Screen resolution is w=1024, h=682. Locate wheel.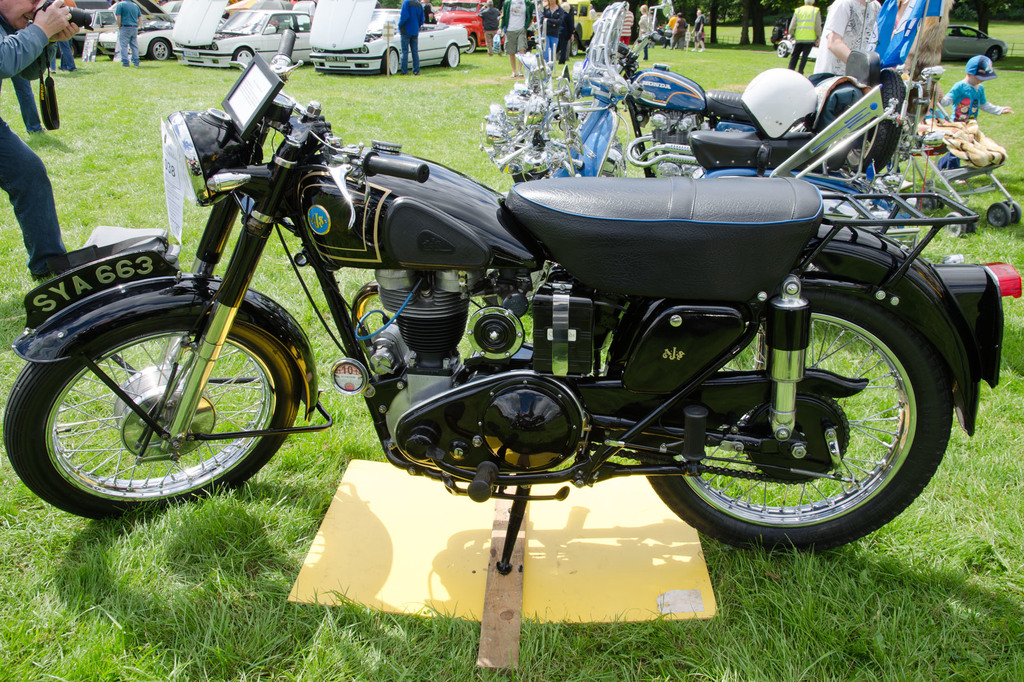
bbox=[26, 295, 302, 517].
